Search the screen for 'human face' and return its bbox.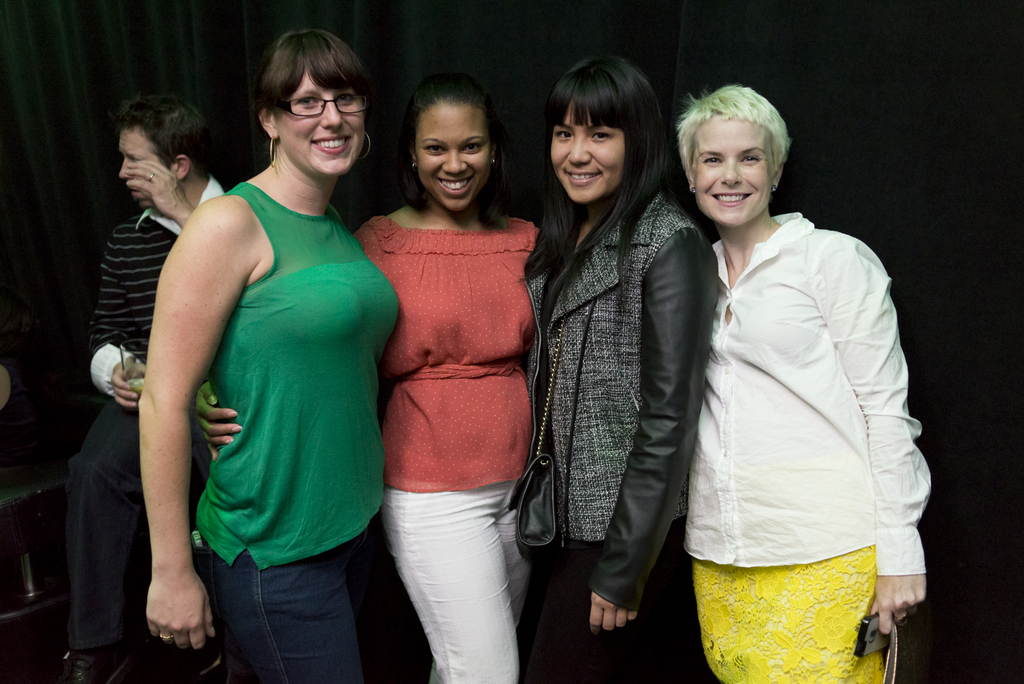
Found: (x1=548, y1=99, x2=626, y2=201).
